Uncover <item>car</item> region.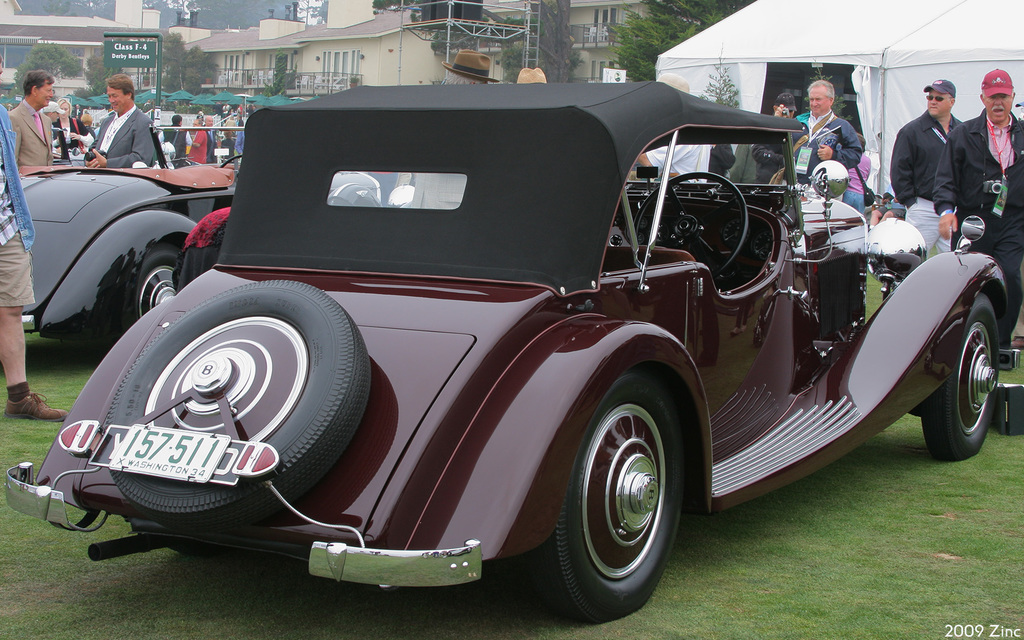
Uncovered: select_region(20, 156, 248, 349).
